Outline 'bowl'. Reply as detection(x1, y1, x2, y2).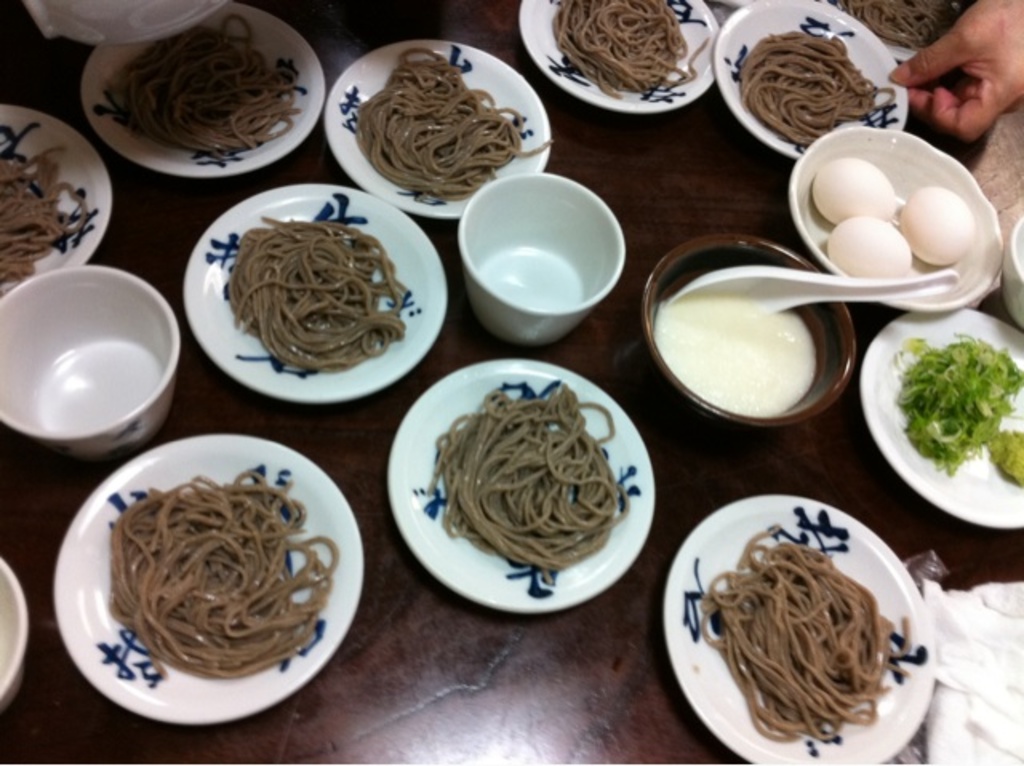
detection(643, 230, 861, 429).
